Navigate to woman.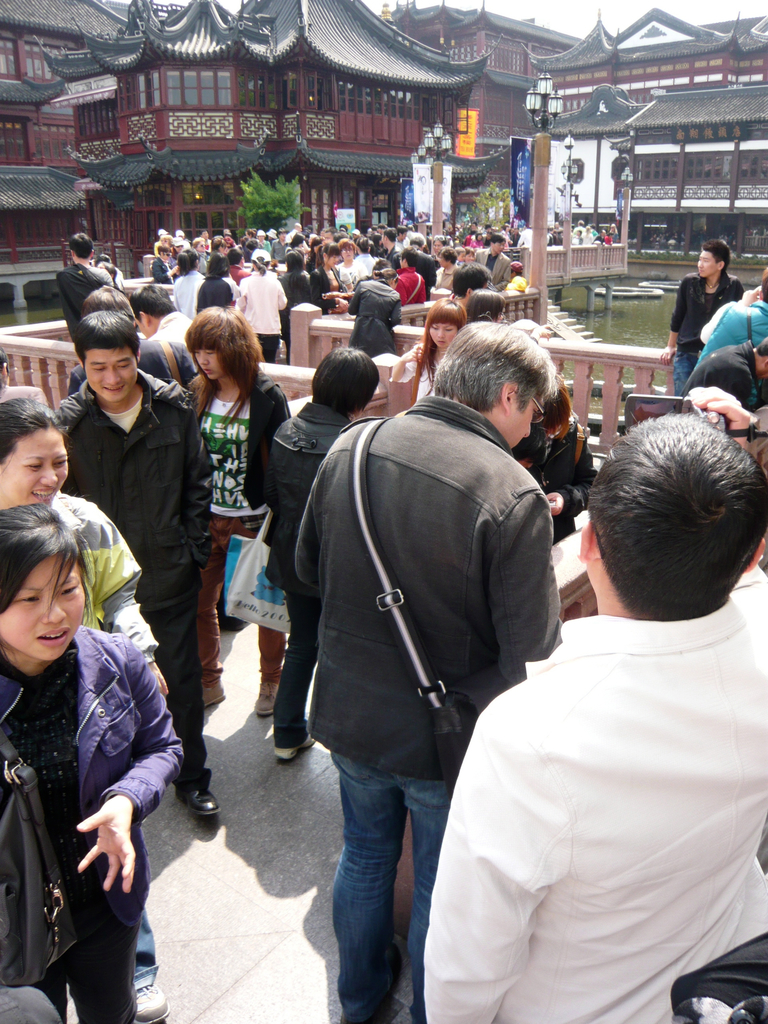
Navigation target: <bbox>471, 232, 487, 253</bbox>.
